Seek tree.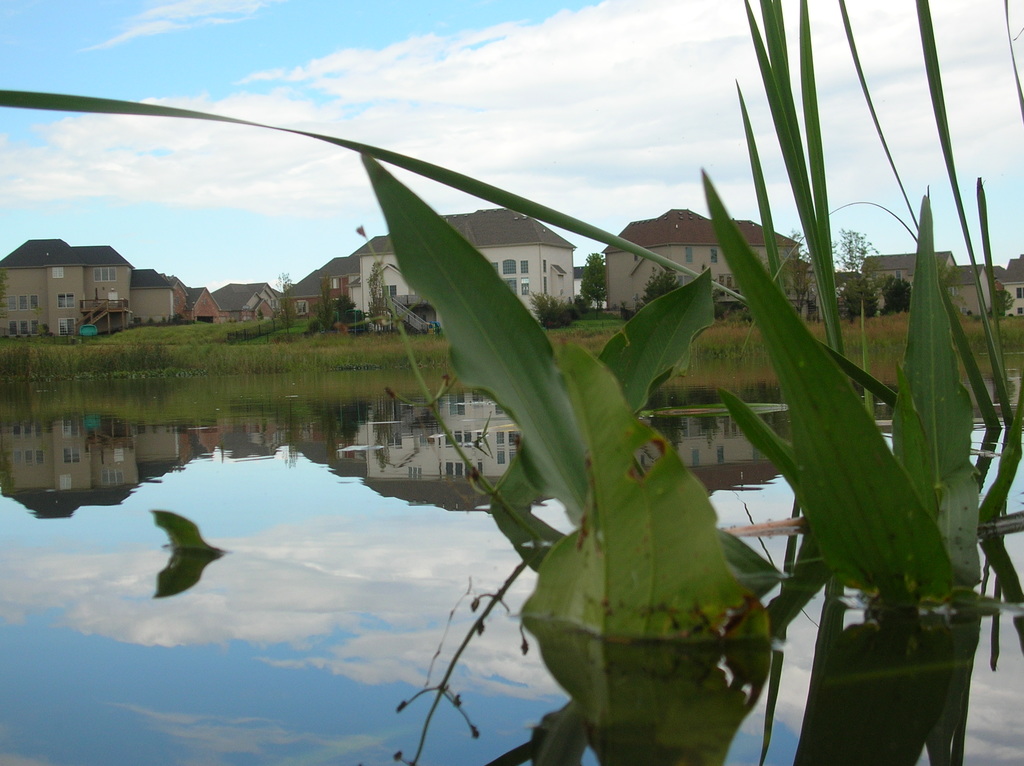
BBox(631, 265, 684, 308).
